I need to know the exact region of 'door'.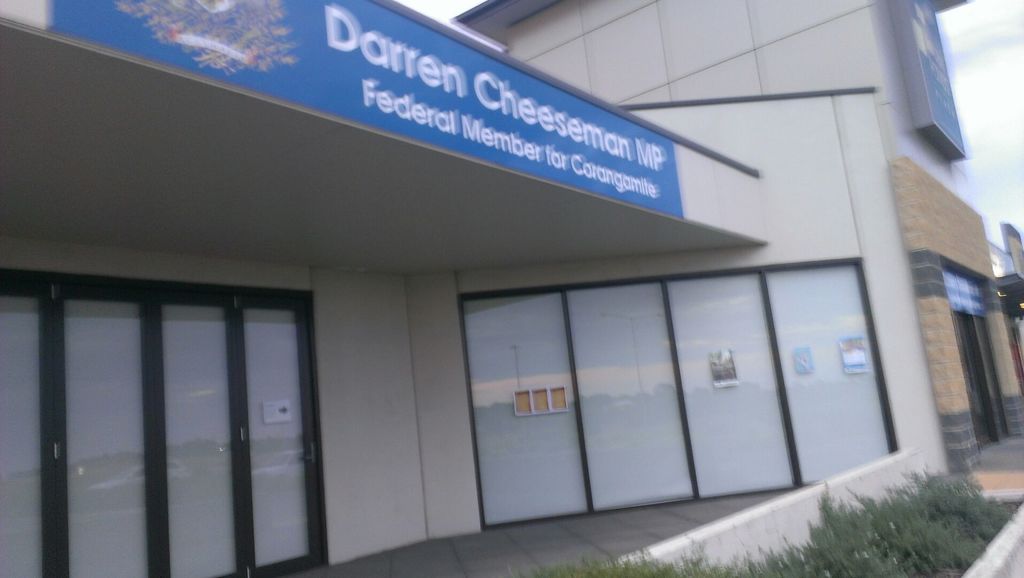
Region: bbox(45, 302, 164, 577).
